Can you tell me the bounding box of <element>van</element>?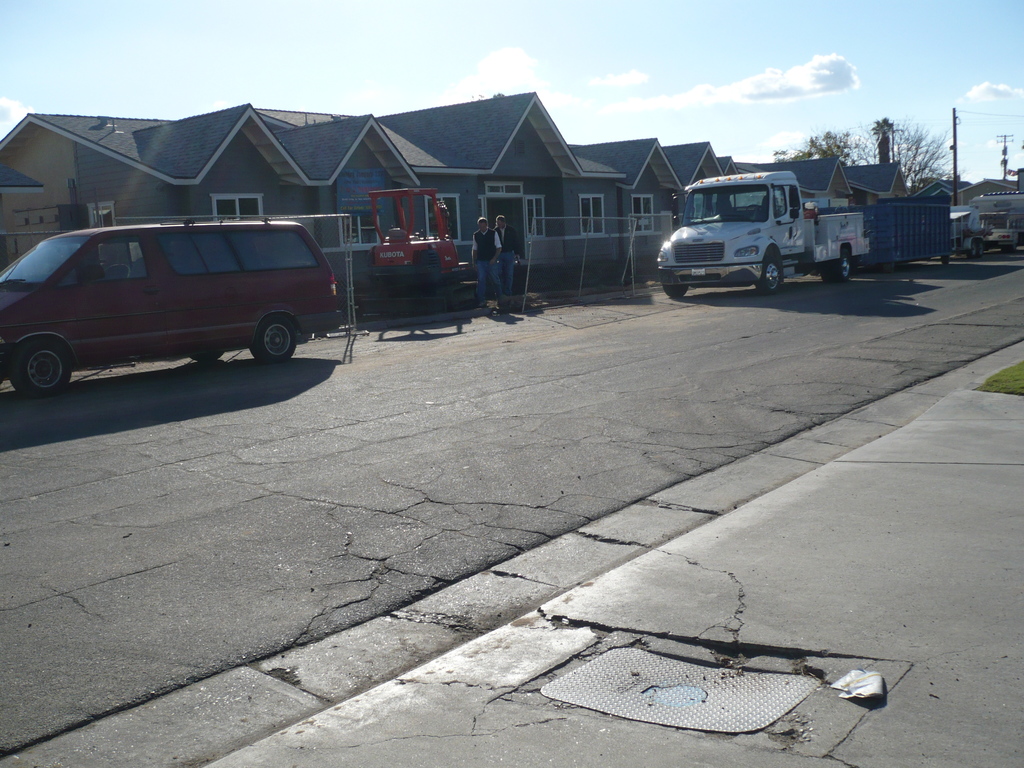
658 167 868 296.
